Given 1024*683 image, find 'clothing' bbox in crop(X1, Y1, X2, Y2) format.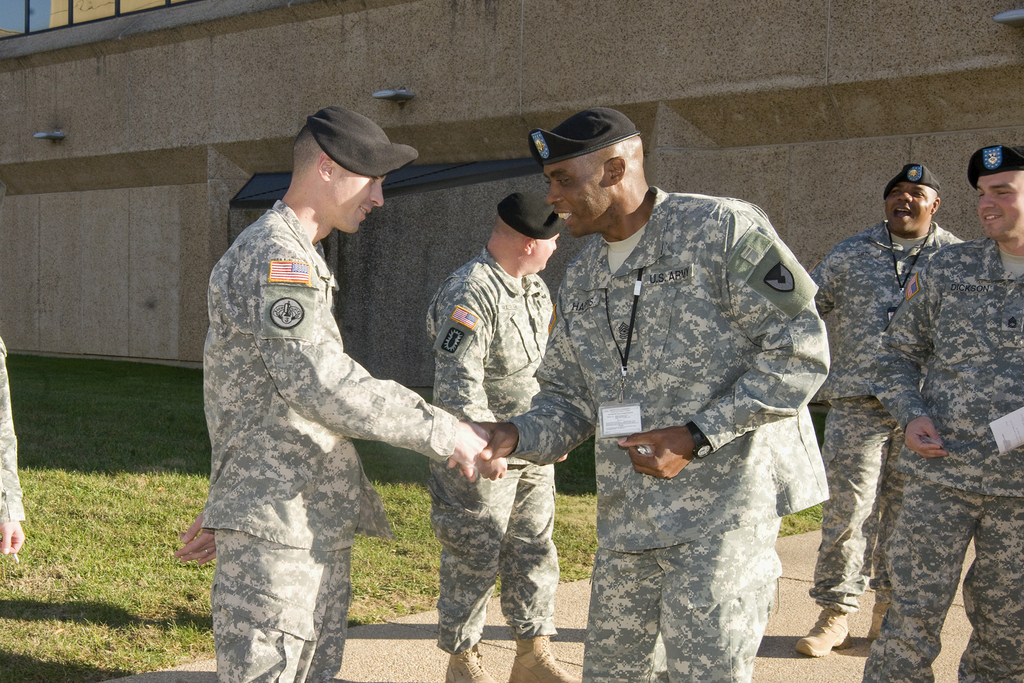
crop(419, 247, 553, 657).
